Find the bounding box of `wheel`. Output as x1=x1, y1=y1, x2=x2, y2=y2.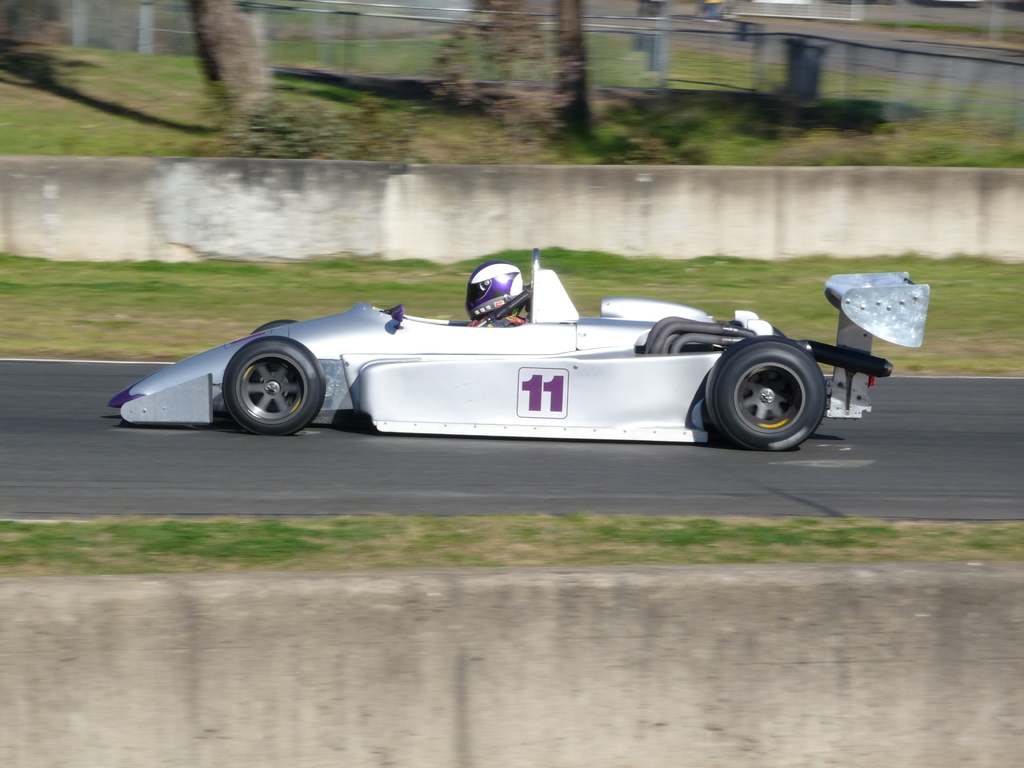
x1=707, y1=333, x2=828, y2=447.
